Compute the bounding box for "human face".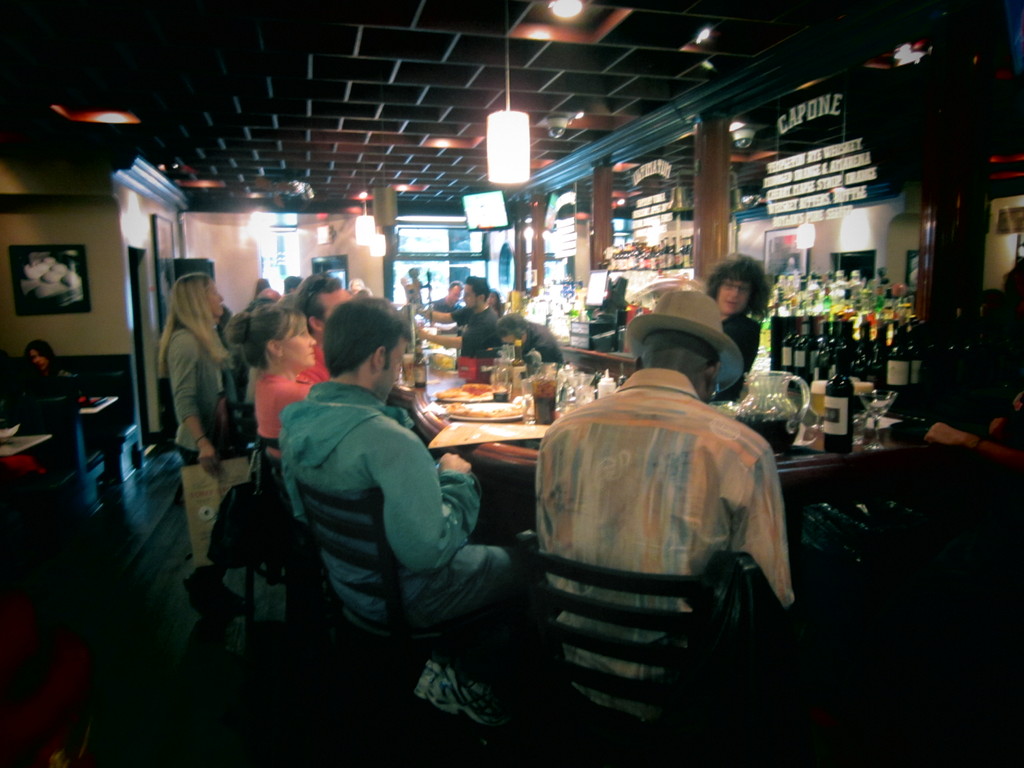
region(289, 324, 319, 369).
